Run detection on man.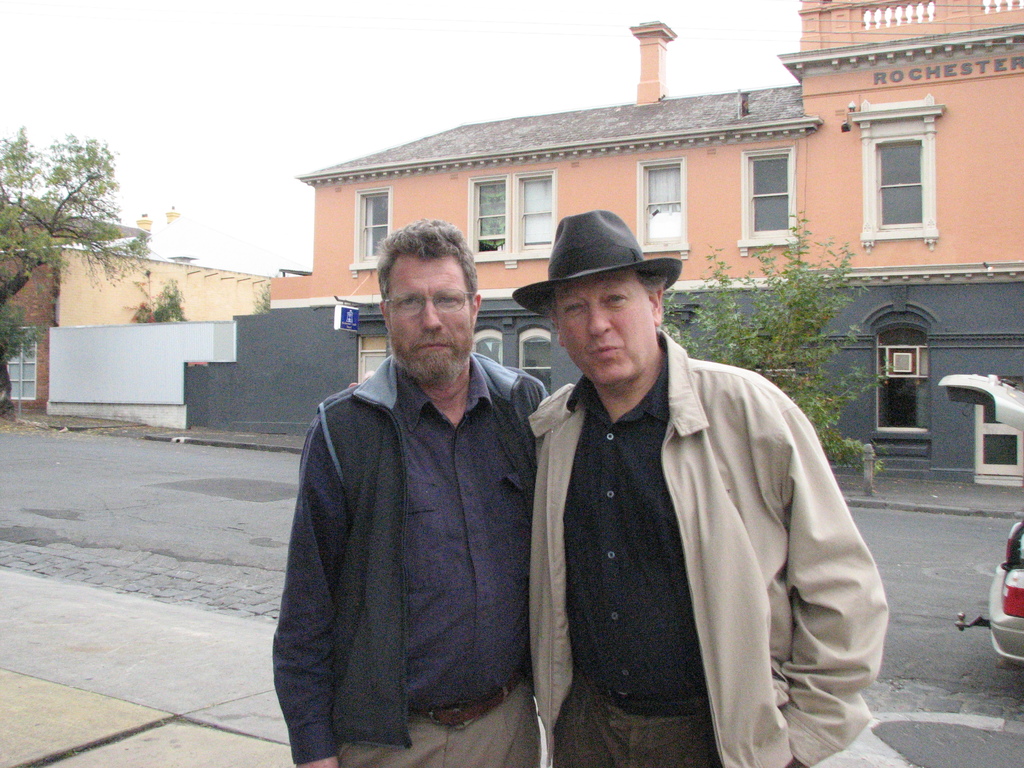
Result: bbox(271, 210, 563, 767).
